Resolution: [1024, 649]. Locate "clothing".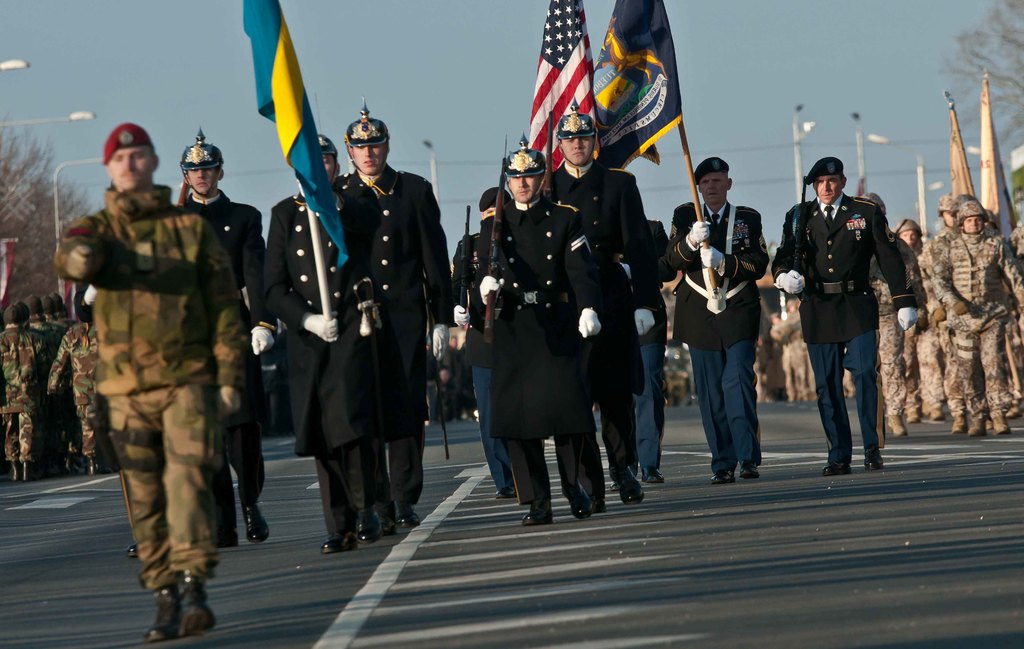
pyautogui.locateOnScreen(478, 189, 607, 513).
